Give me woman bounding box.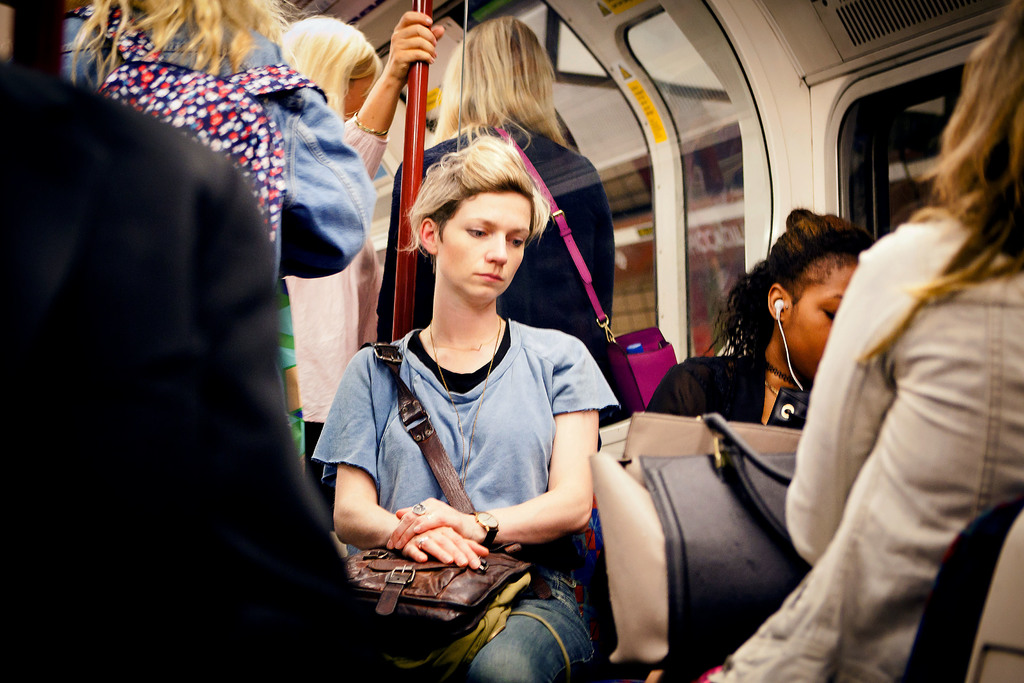
bbox=(692, 0, 1023, 682).
